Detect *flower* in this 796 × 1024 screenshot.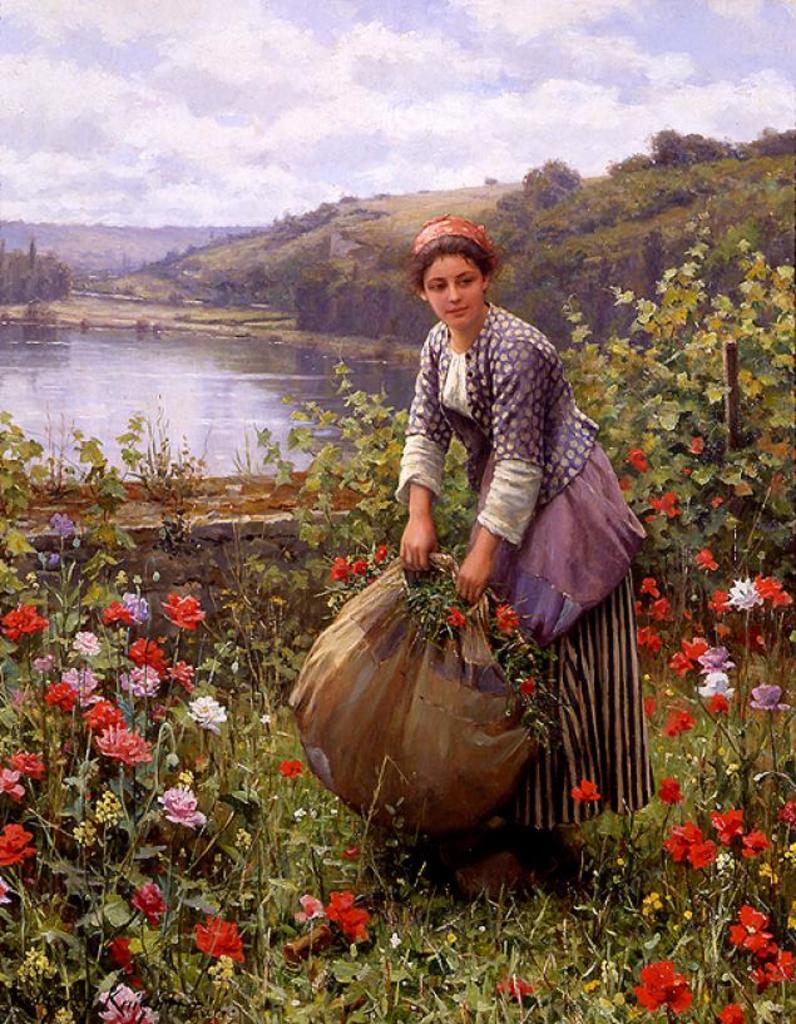
Detection: x1=494, y1=979, x2=533, y2=998.
